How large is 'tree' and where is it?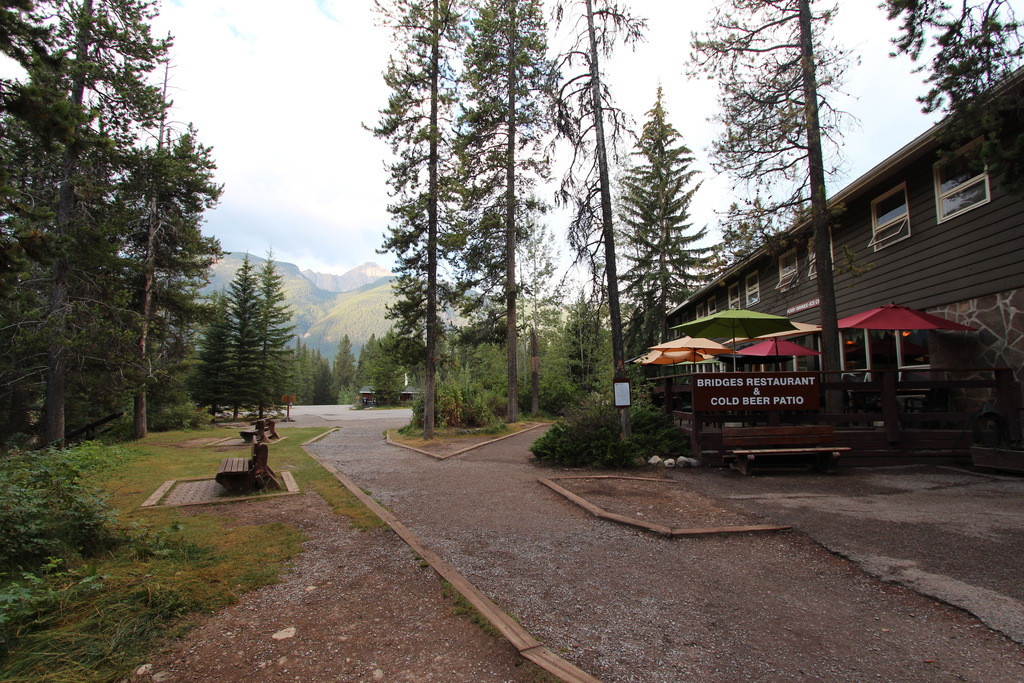
Bounding box: bbox(680, 0, 868, 427).
